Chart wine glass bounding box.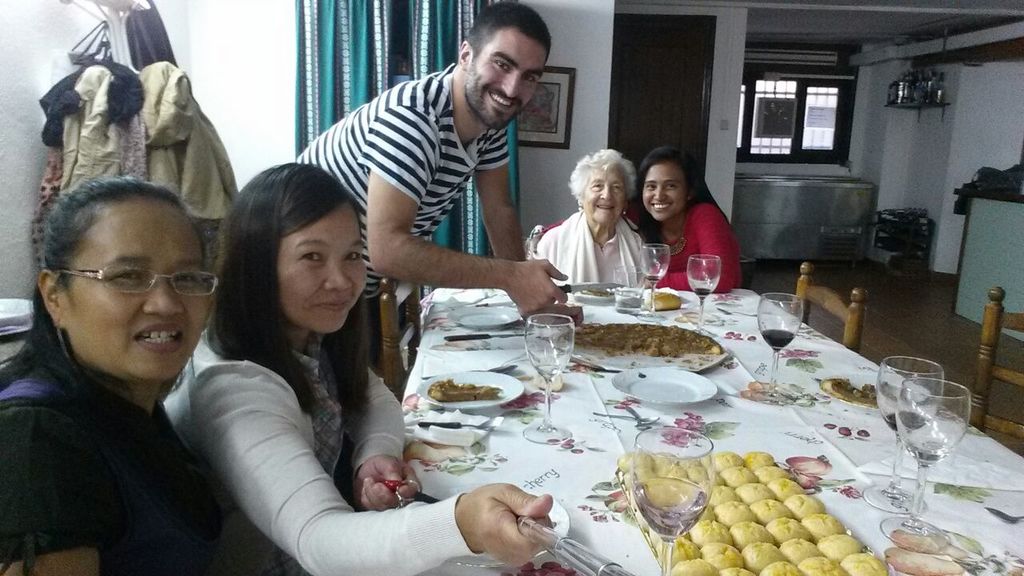
Charted: locate(875, 379, 974, 544).
